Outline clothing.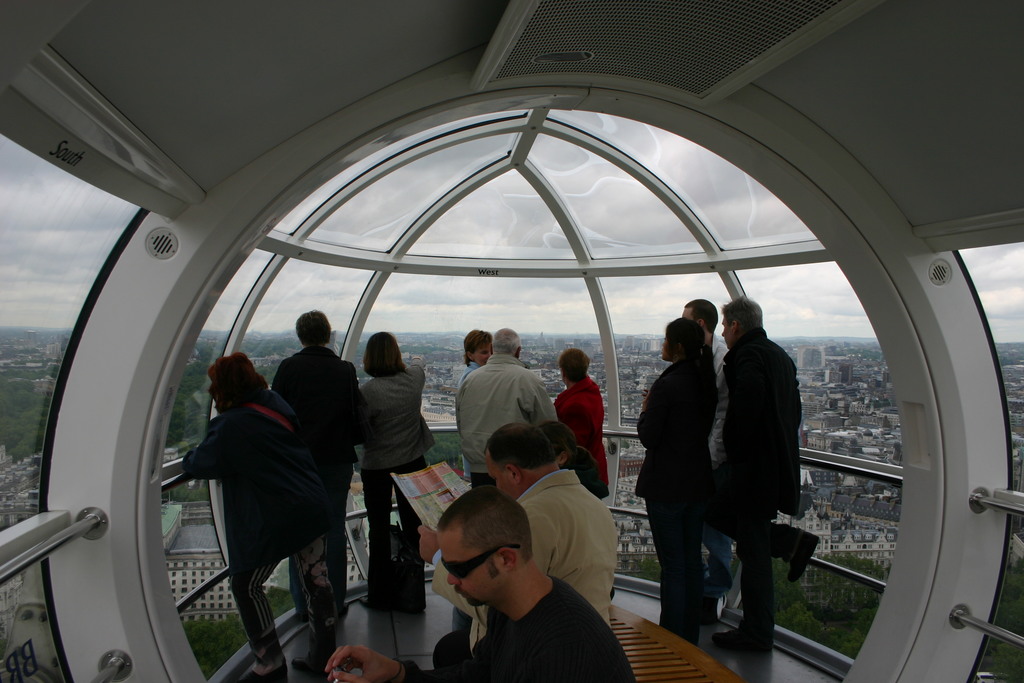
Outline: select_region(433, 473, 618, 662).
